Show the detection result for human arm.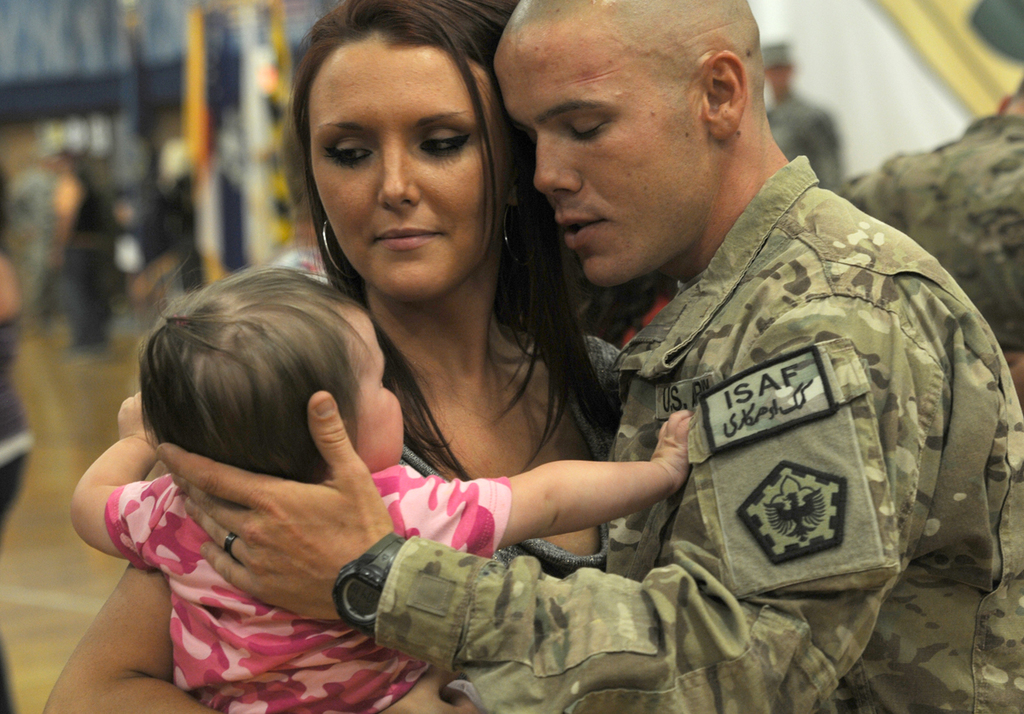
left=70, top=389, right=172, bottom=570.
